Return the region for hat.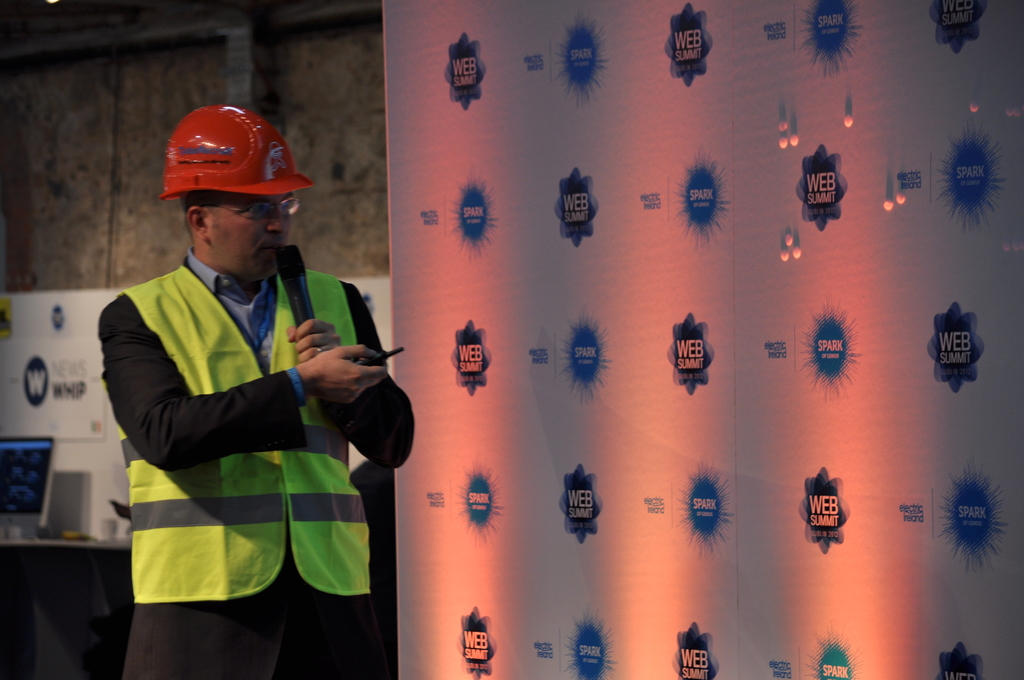
bbox(158, 111, 290, 211).
